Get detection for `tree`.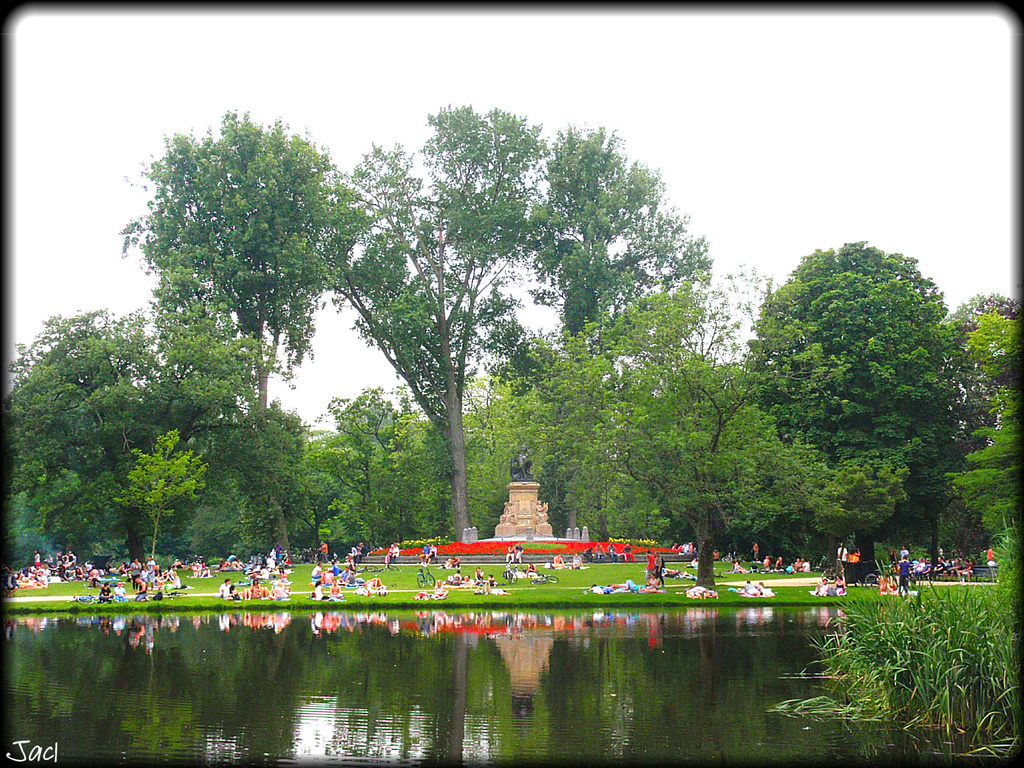
Detection: [316,102,1016,631].
